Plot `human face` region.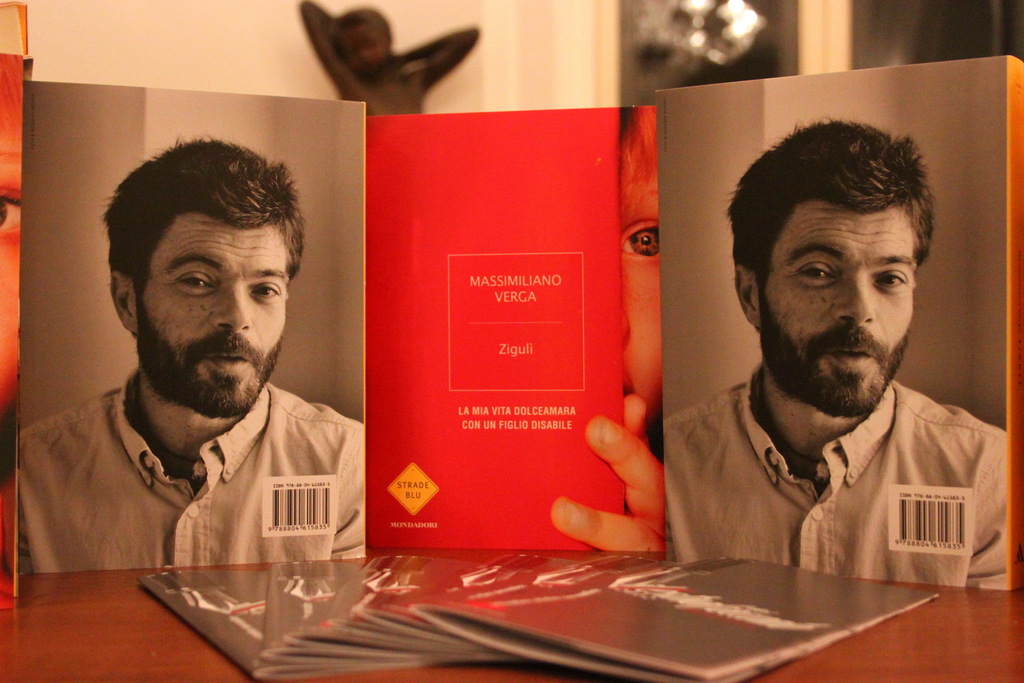
Plotted at <bbox>136, 210, 291, 411</bbox>.
